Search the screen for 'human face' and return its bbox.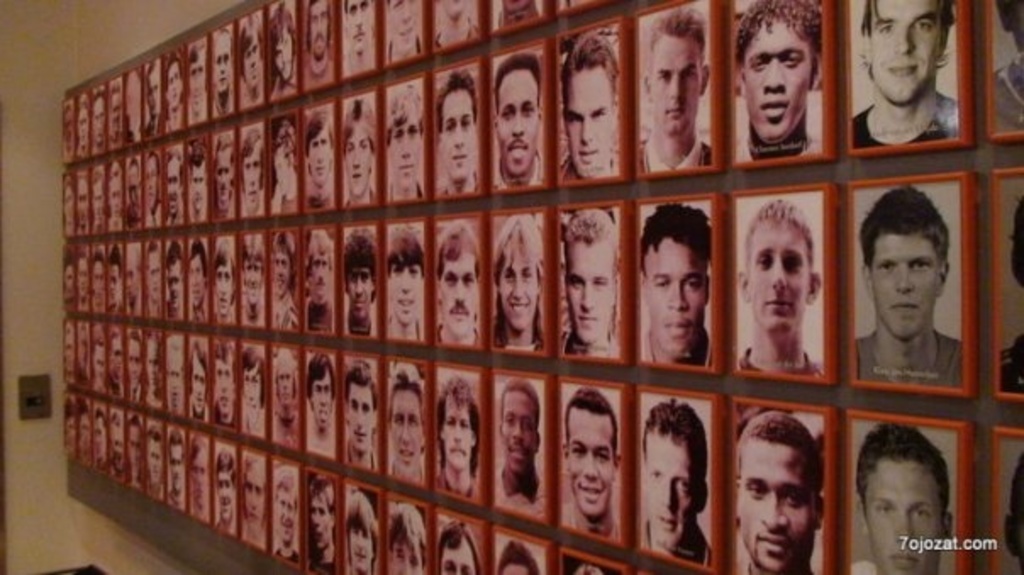
Found: locate(273, 254, 290, 288).
